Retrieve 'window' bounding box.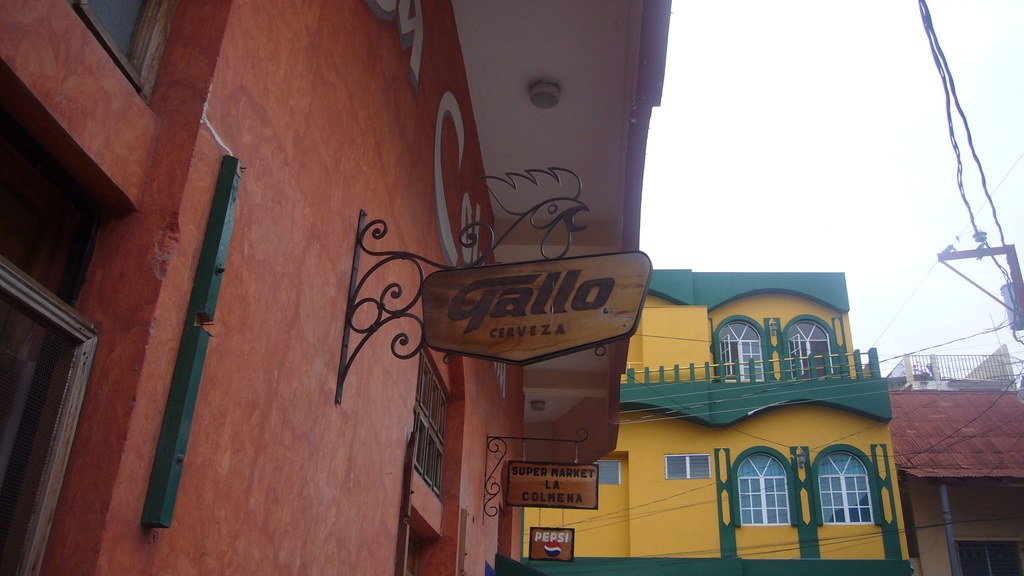
Bounding box: [left=414, top=355, right=452, bottom=440].
